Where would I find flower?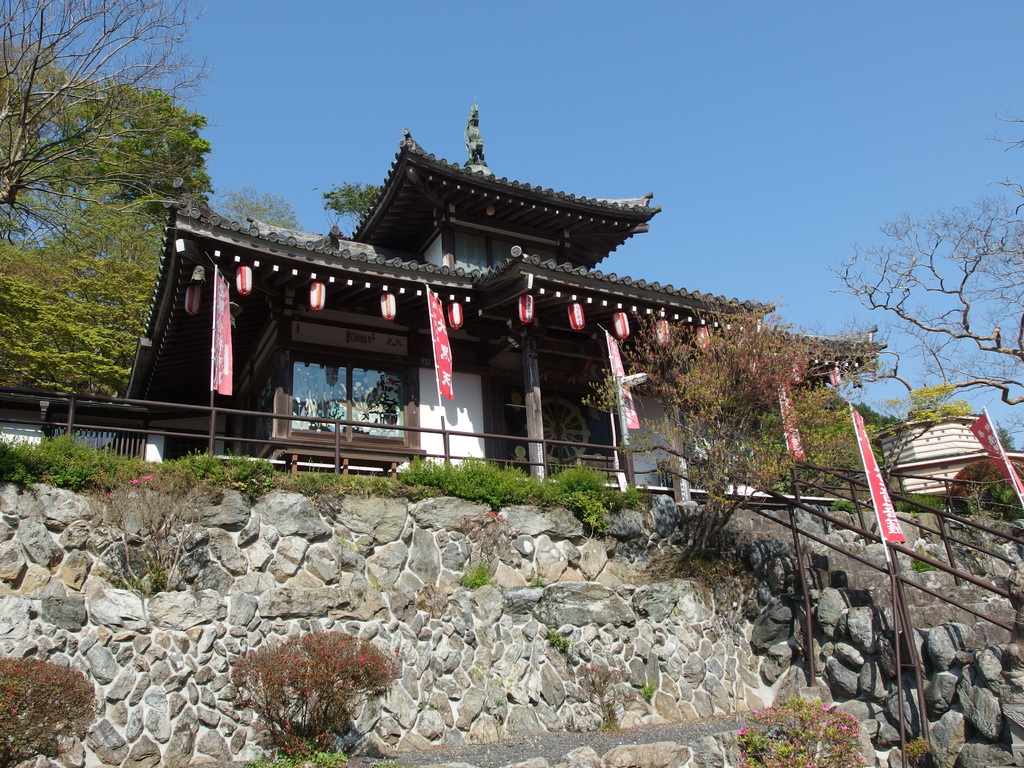
At detection(106, 492, 109, 497).
